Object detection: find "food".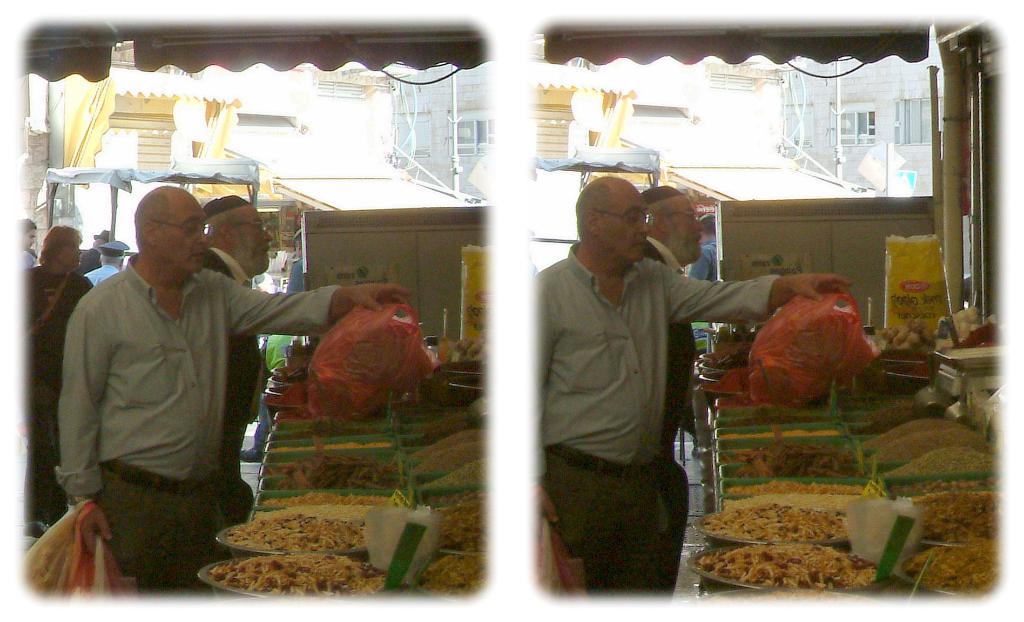
[left=720, top=410, right=833, bottom=429].
